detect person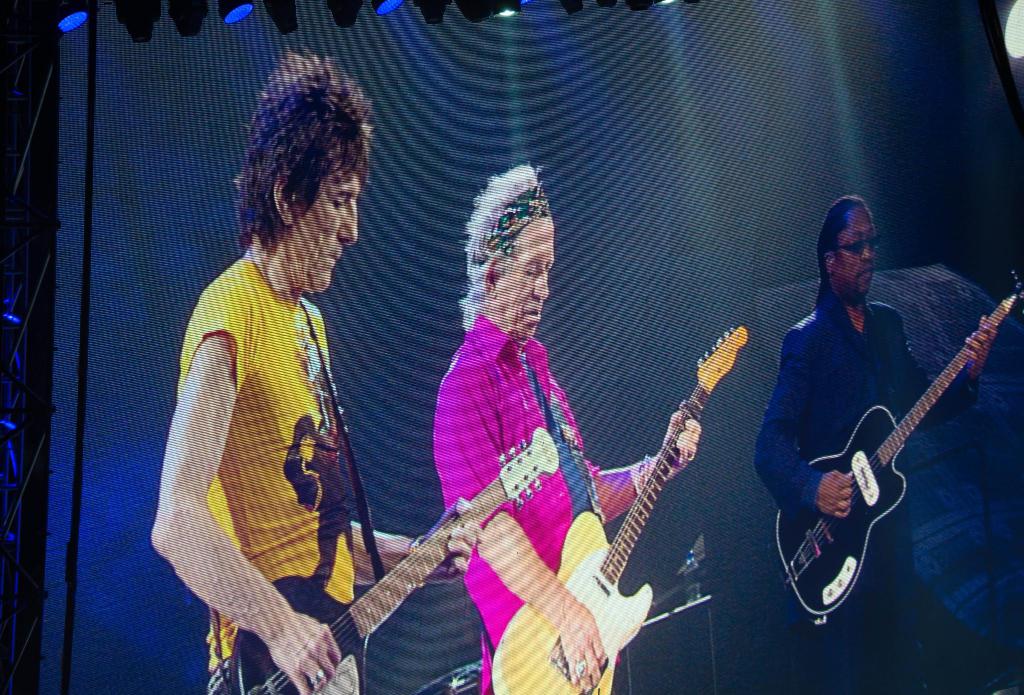
{"x1": 748, "y1": 199, "x2": 976, "y2": 694}
